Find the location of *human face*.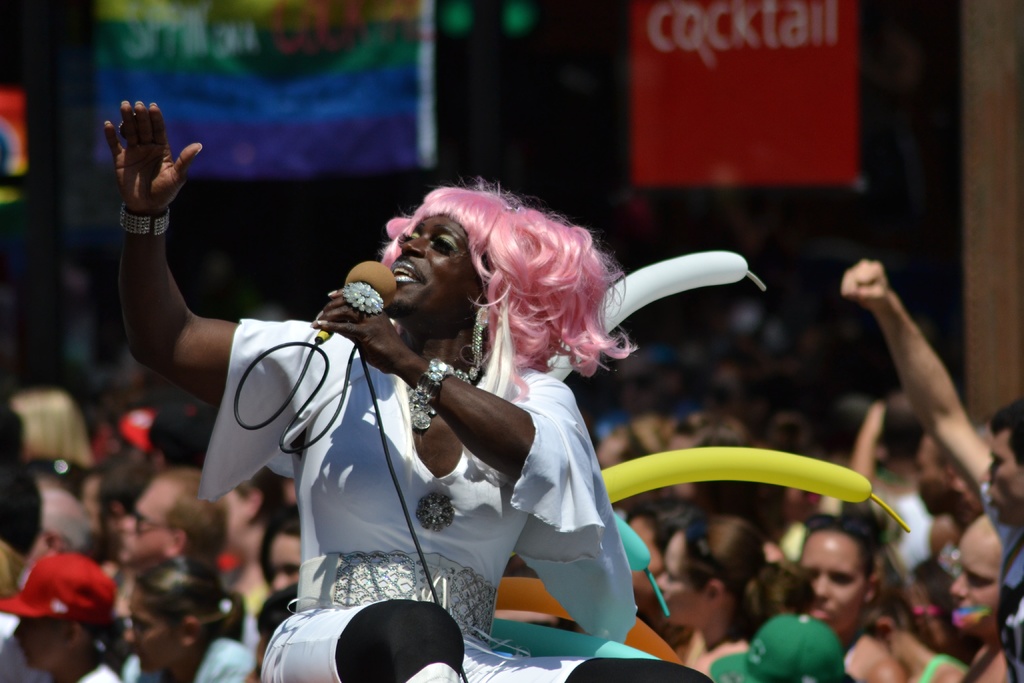
Location: select_region(981, 432, 1023, 520).
